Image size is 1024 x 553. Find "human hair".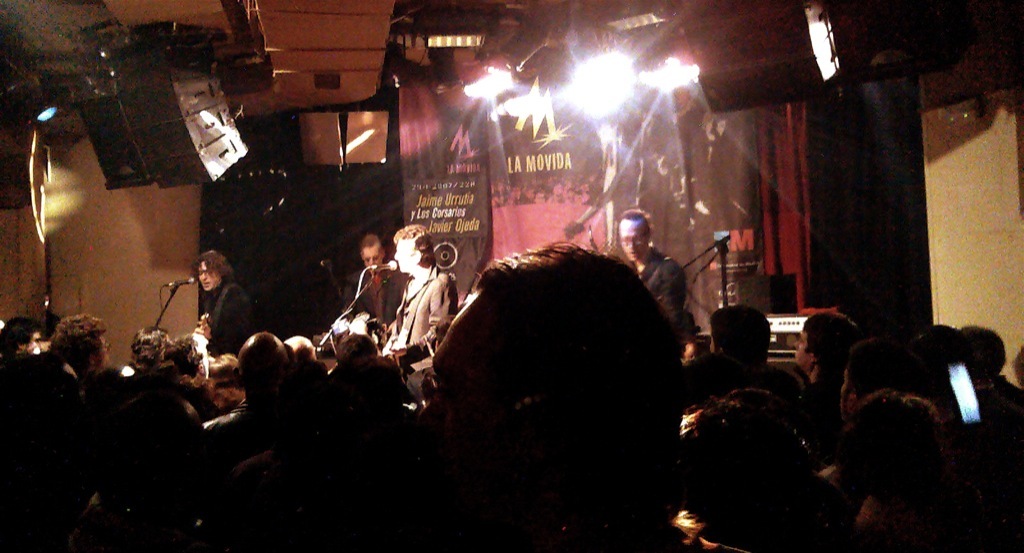
box(0, 316, 44, 352).
